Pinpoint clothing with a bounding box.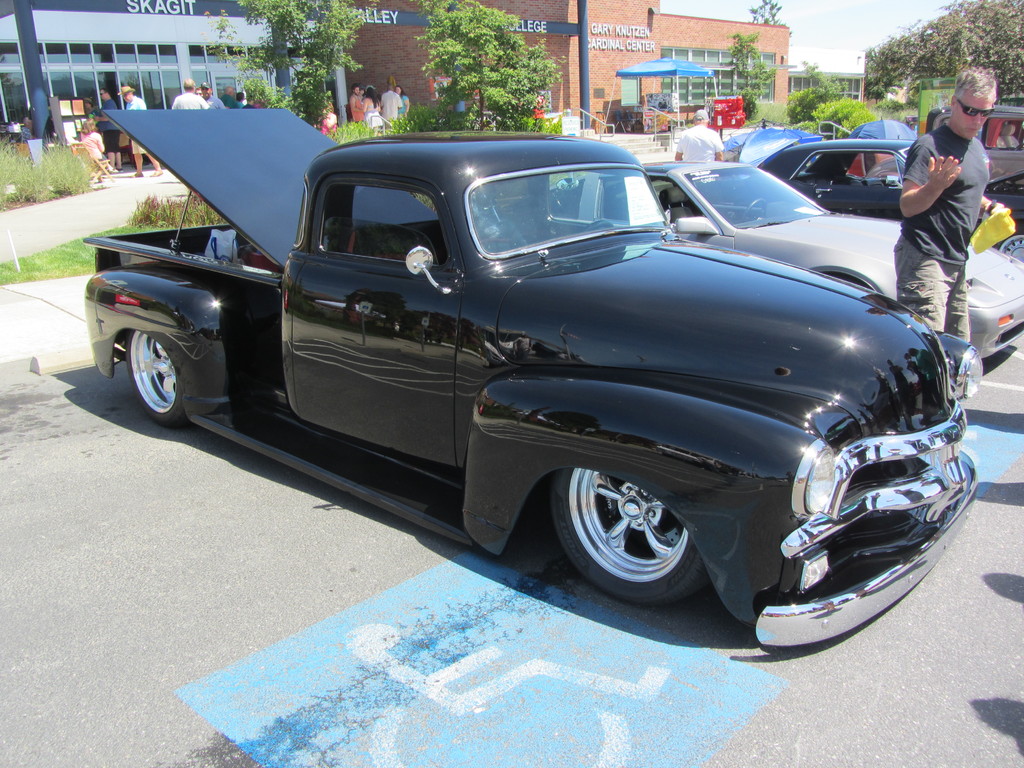
crop(532, 108, 550, 130).
